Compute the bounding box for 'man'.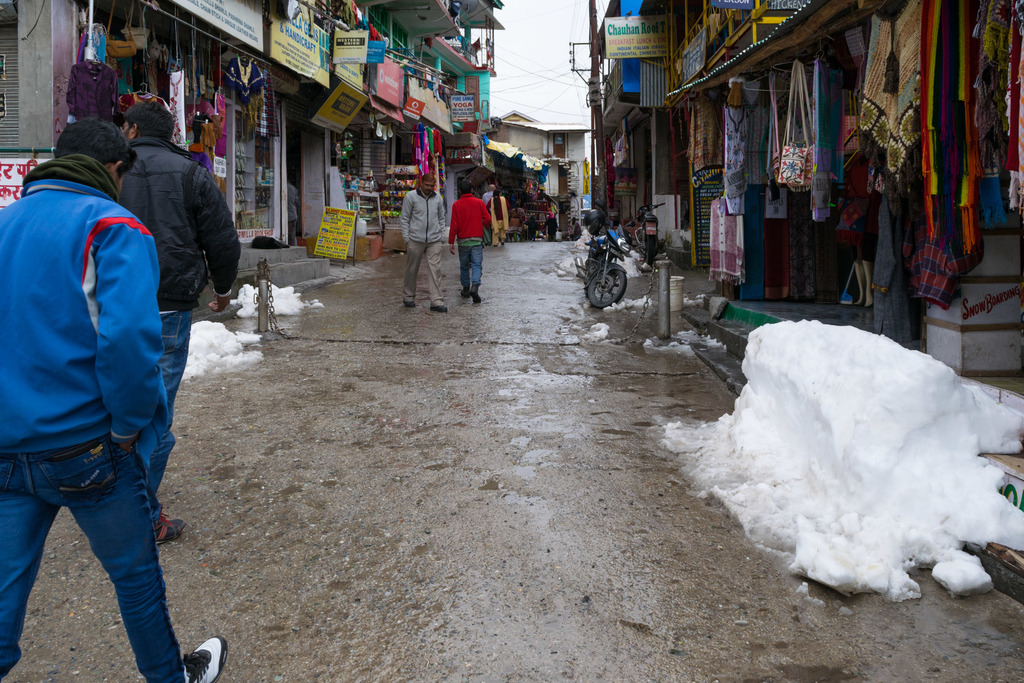
<bbox>382, 164, 444, 311</bbox>.
